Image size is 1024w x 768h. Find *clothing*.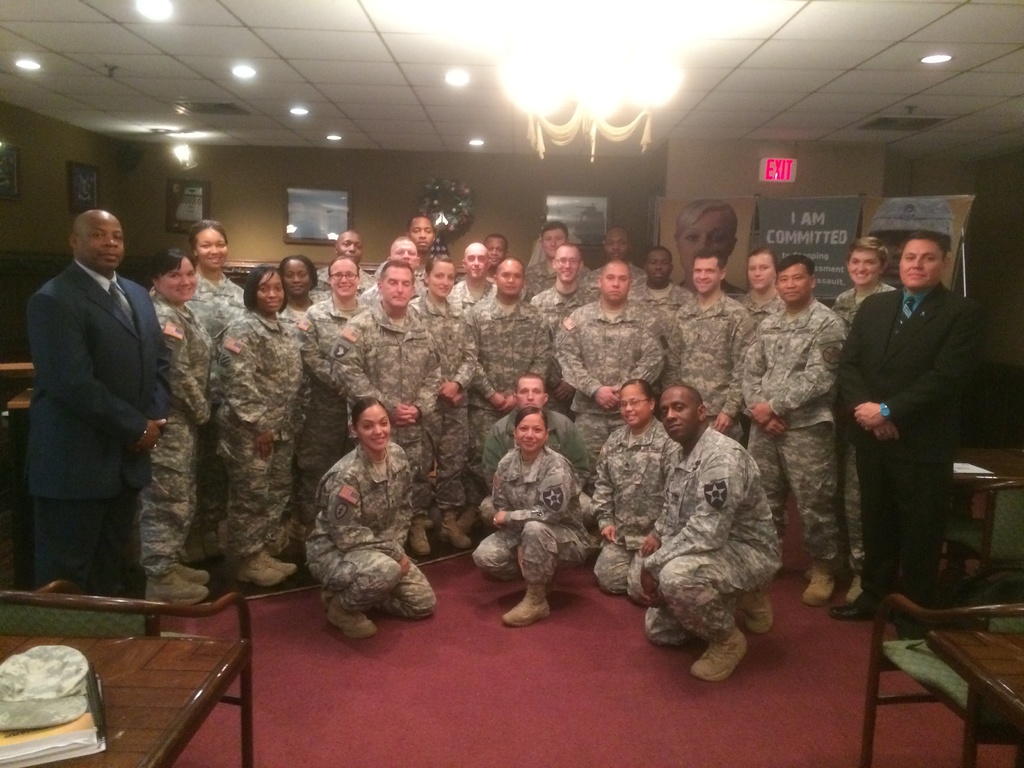
[817,273,898,564].
